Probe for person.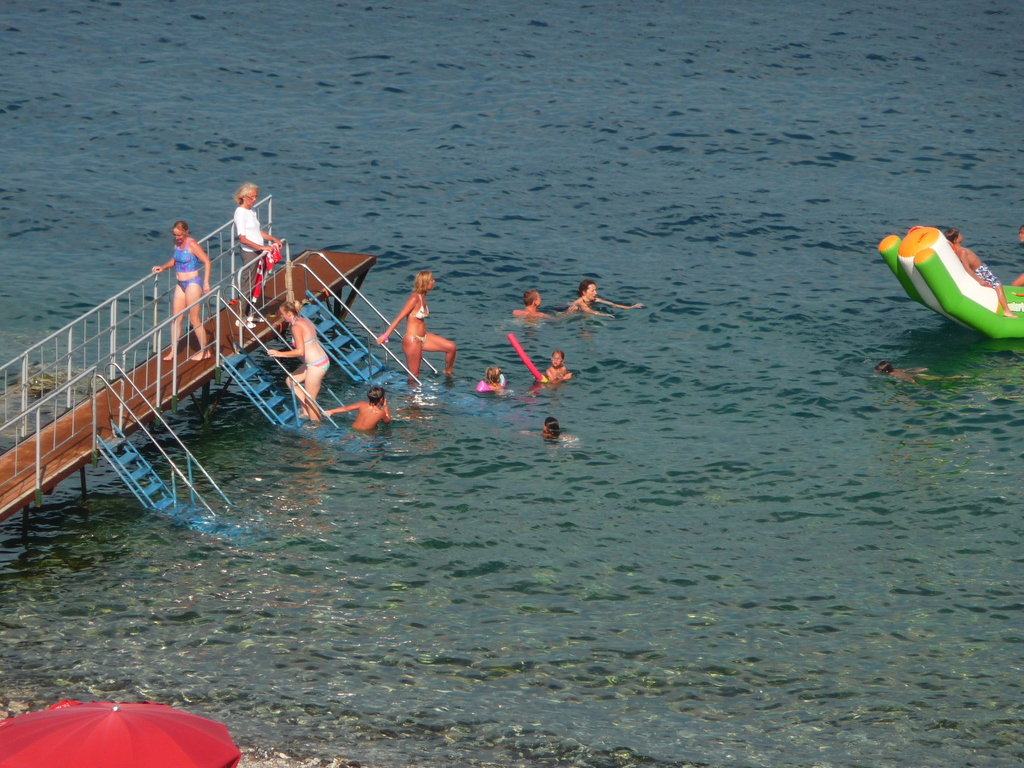
Probe result: {"x1": 1011, "y1": 228, "x2": 1023, "y2": 294}.
